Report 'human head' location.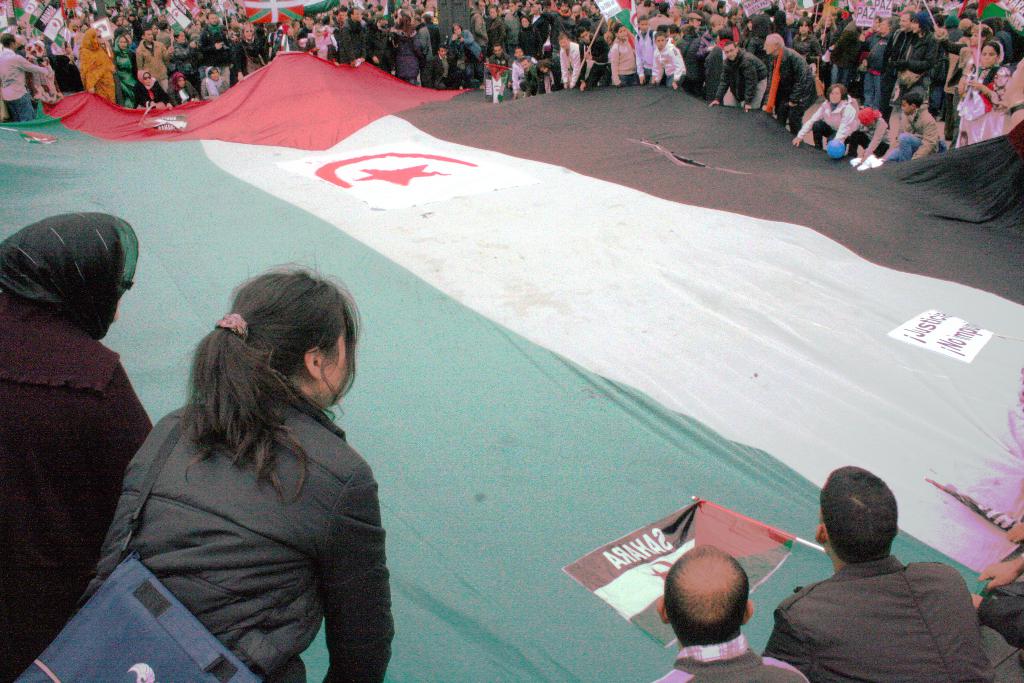
Report: (349,6,359,18).
